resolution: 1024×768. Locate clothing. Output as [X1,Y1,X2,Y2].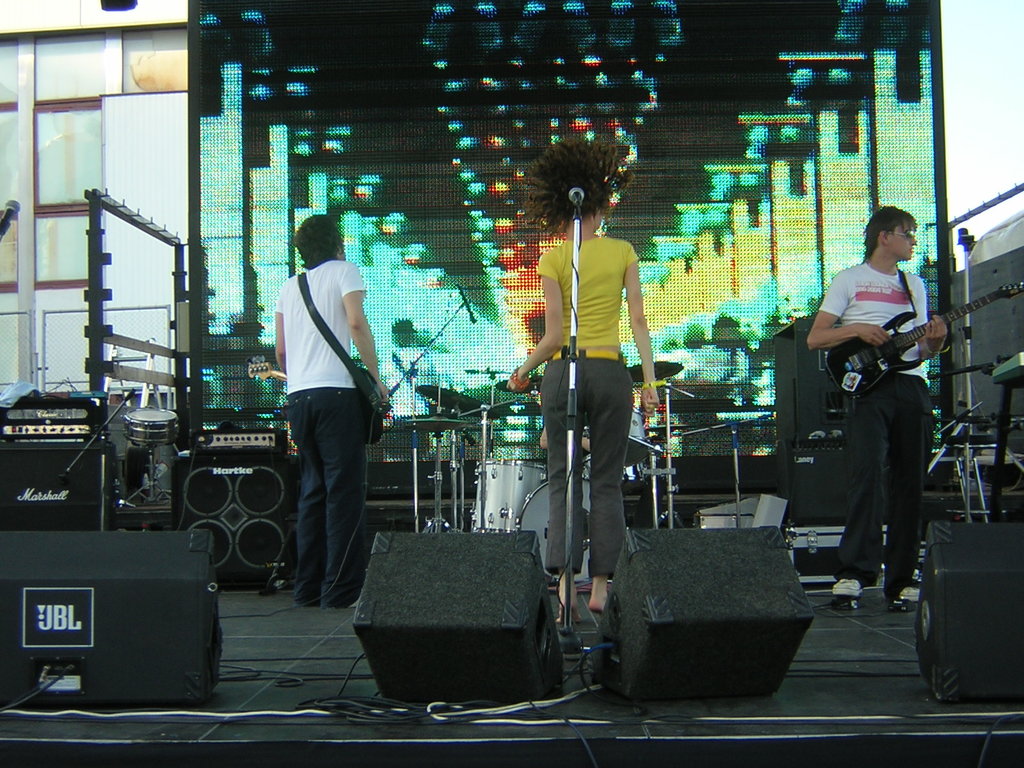
[268,211,388,598].
